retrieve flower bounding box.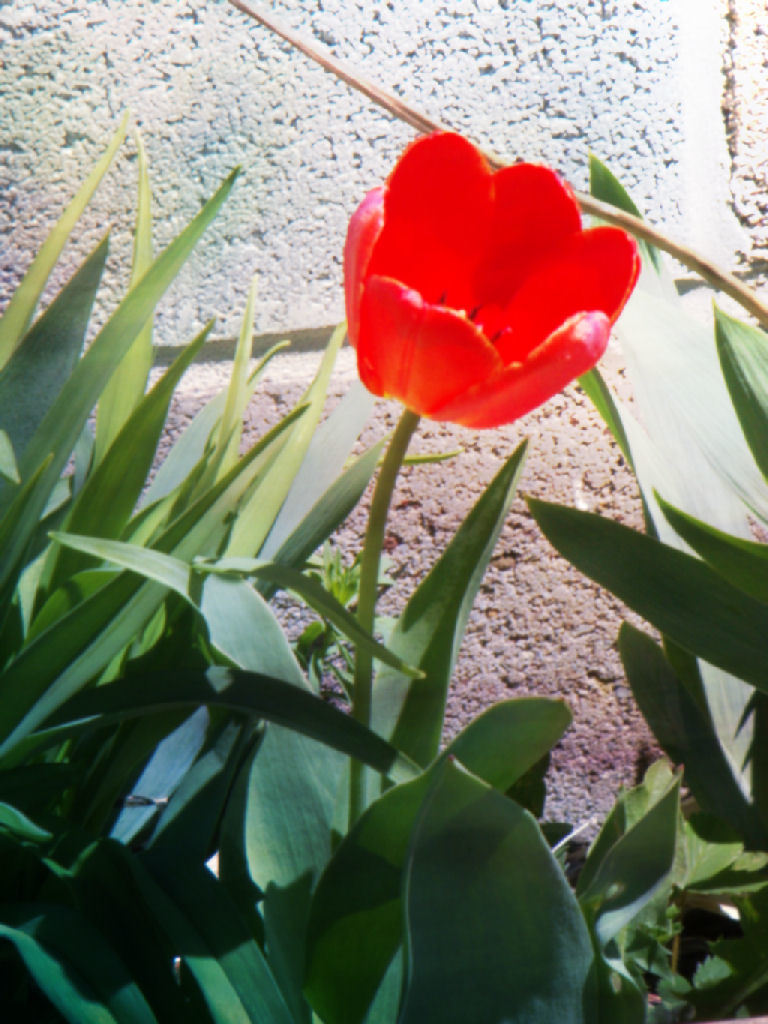
Bounding box: left=343, top=128, right=644, bottom=431.
